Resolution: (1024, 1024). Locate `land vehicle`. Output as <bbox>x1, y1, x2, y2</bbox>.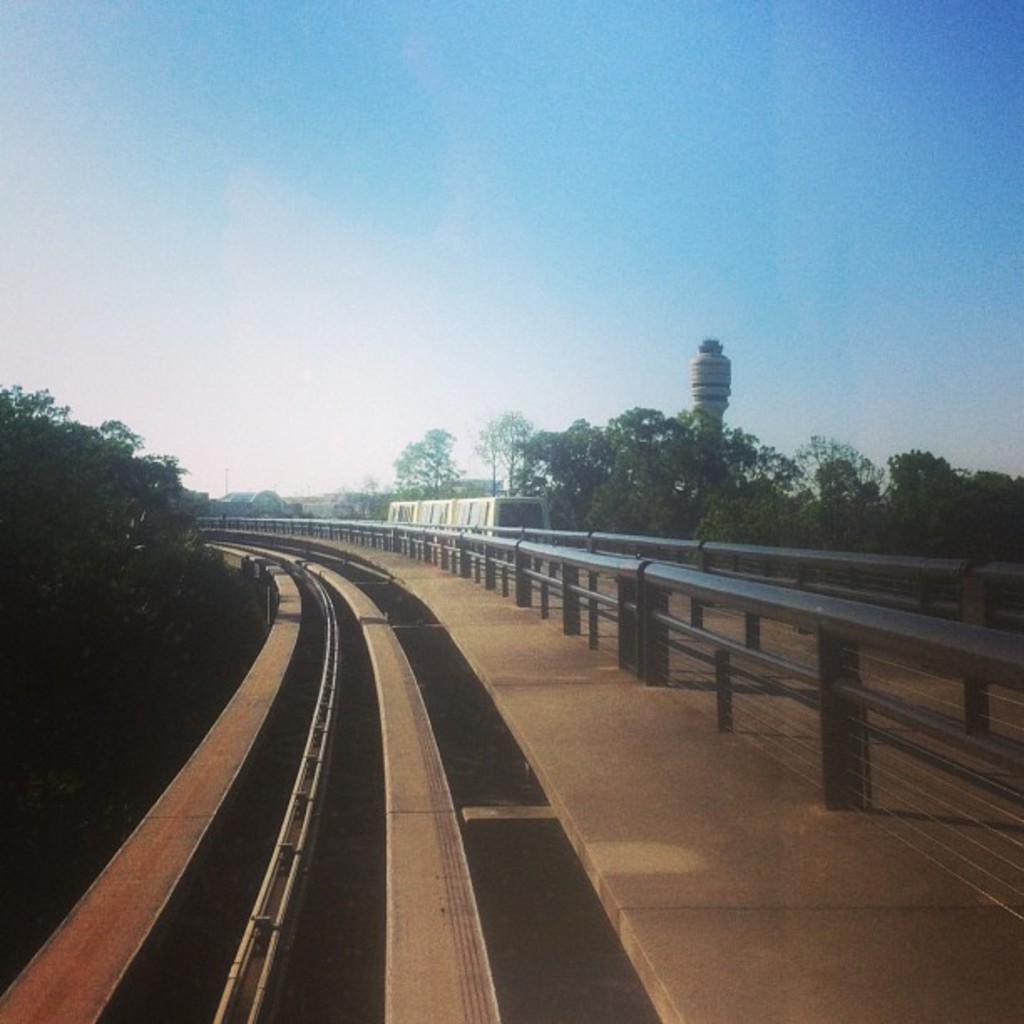
<bbox>387, 482, 559, 562</bbox>.
